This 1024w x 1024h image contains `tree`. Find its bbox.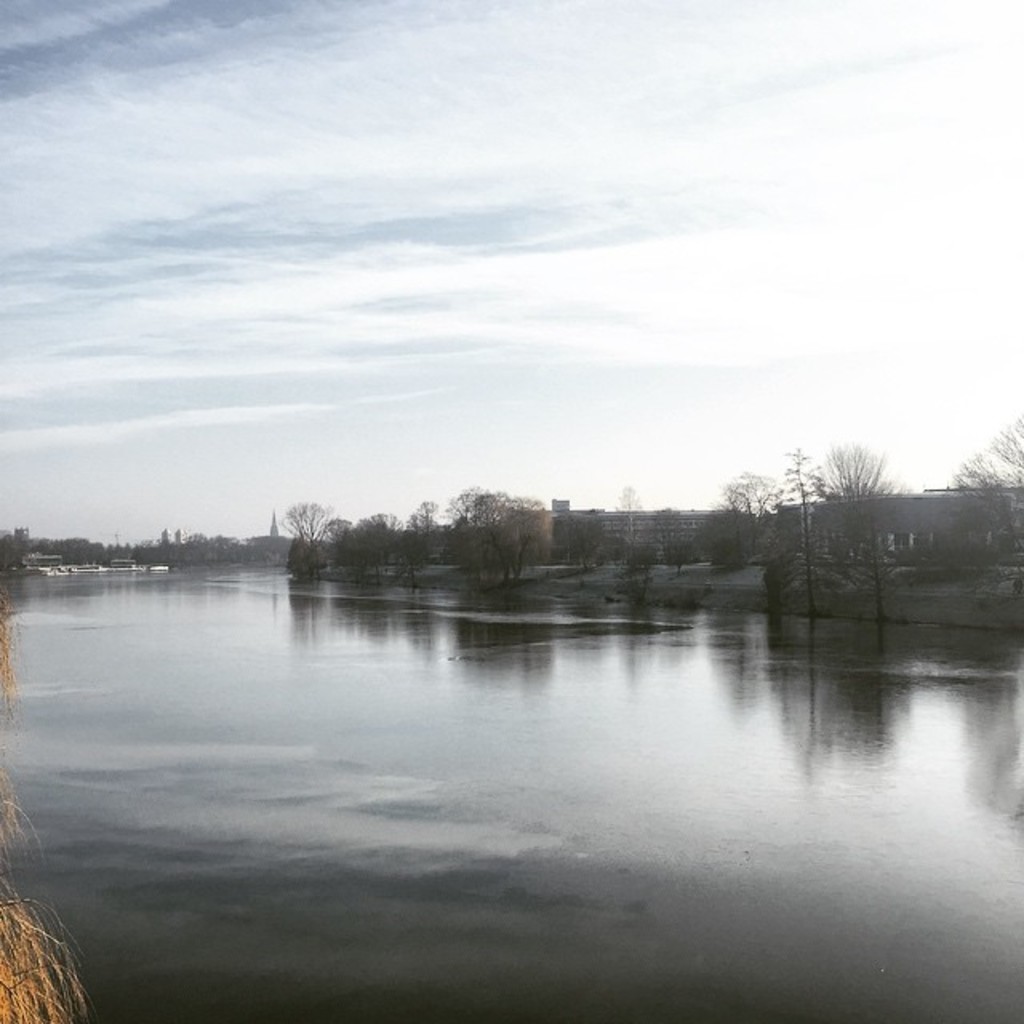
(x1=726, y1=474, x2=798, y2=573).
